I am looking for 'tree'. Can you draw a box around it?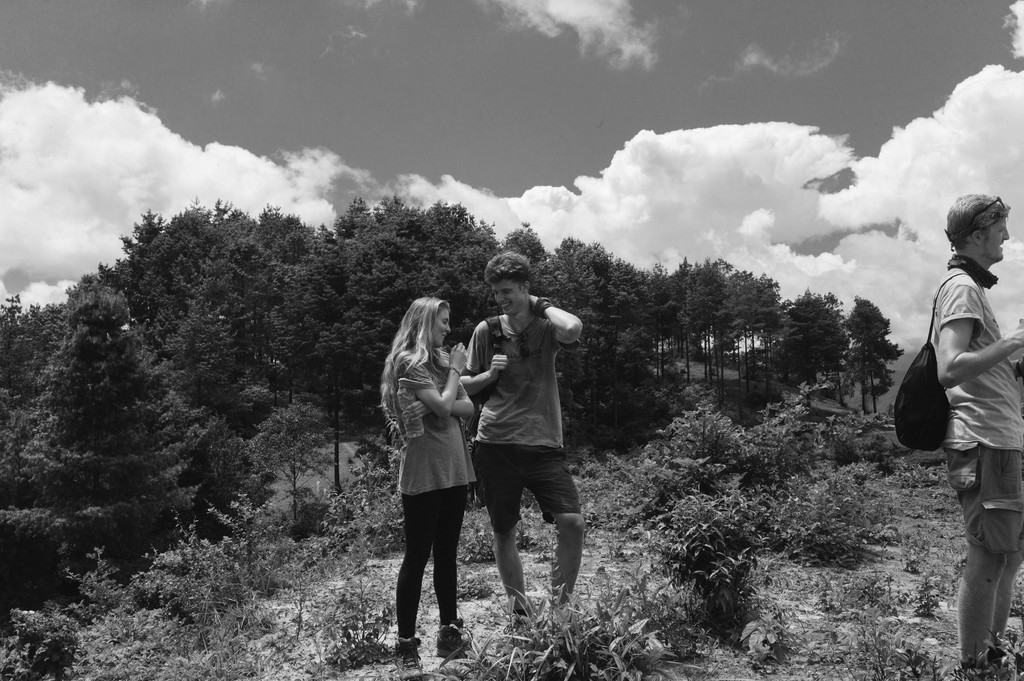
Sure, the bounding box is [31,207,305,572].
